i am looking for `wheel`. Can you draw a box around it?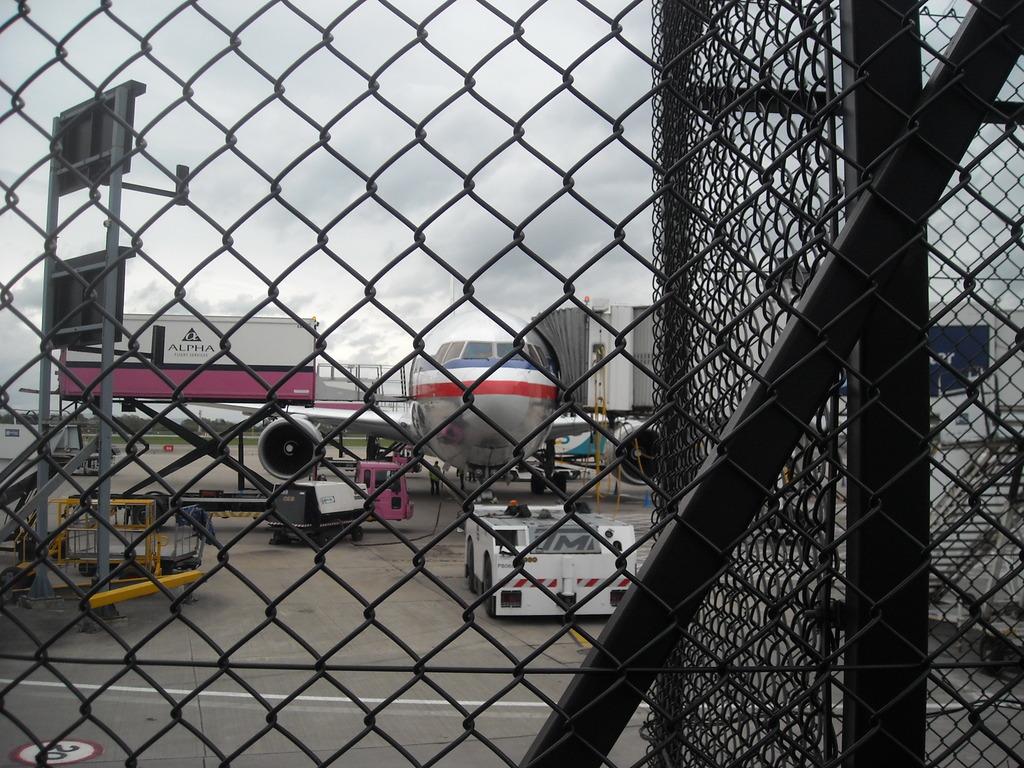
Sure, the bounding box is detection(464, 549, 480, 595).
